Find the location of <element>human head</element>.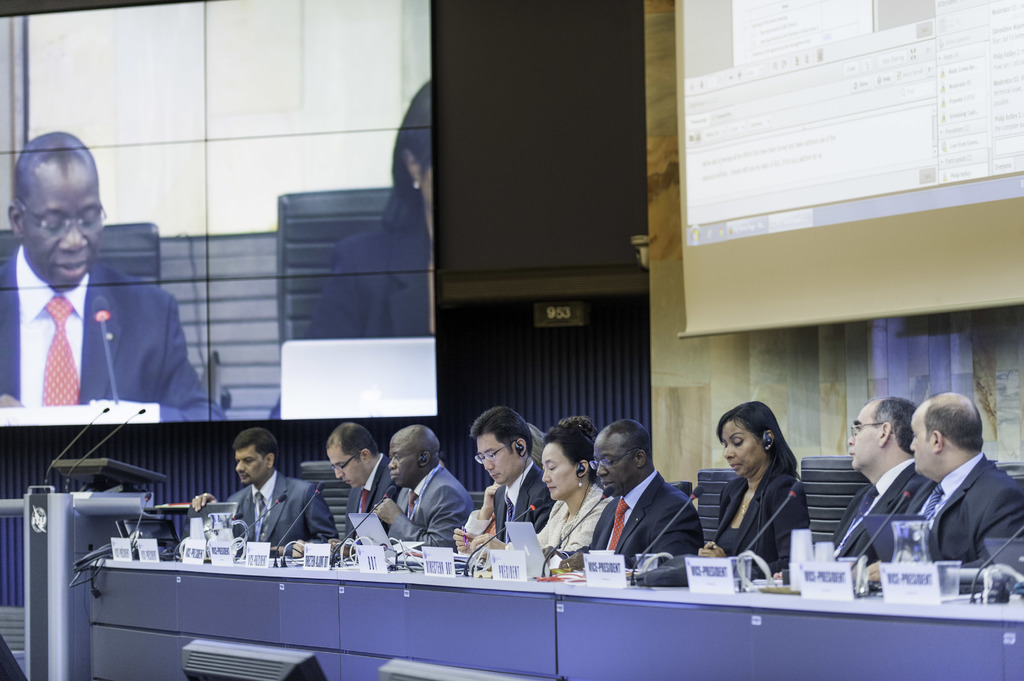
Location: Rect(232, 431, 282, 485).
